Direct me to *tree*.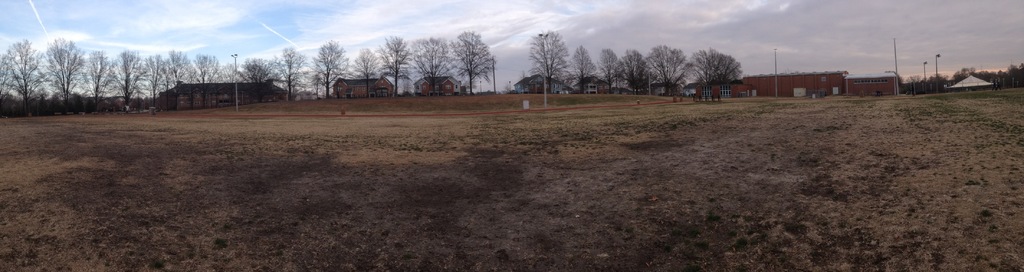
Direction: <box>692,54,737,93</box>.
